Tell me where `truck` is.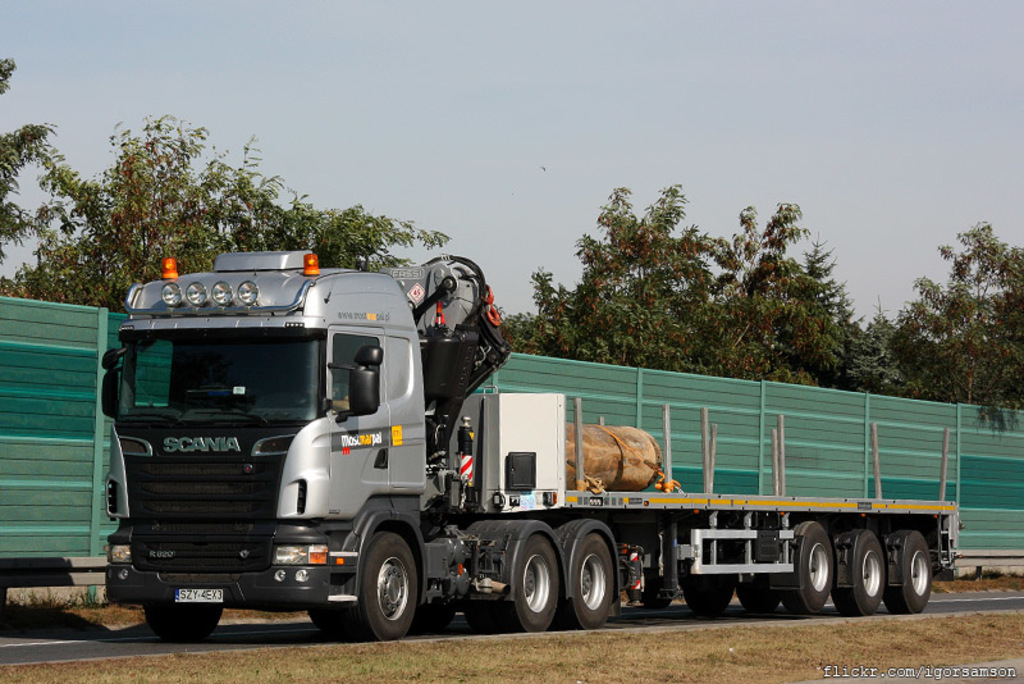
`truck` is at select_region(100, 284, 973, 648).
